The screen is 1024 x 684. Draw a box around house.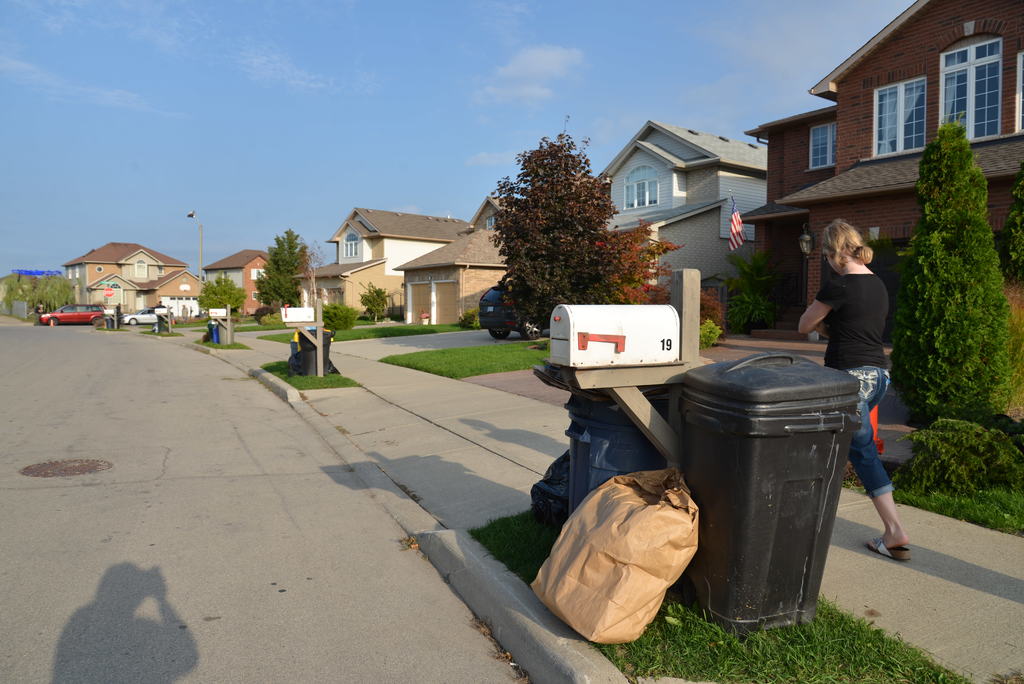
box(294, 208, 461, 320).
